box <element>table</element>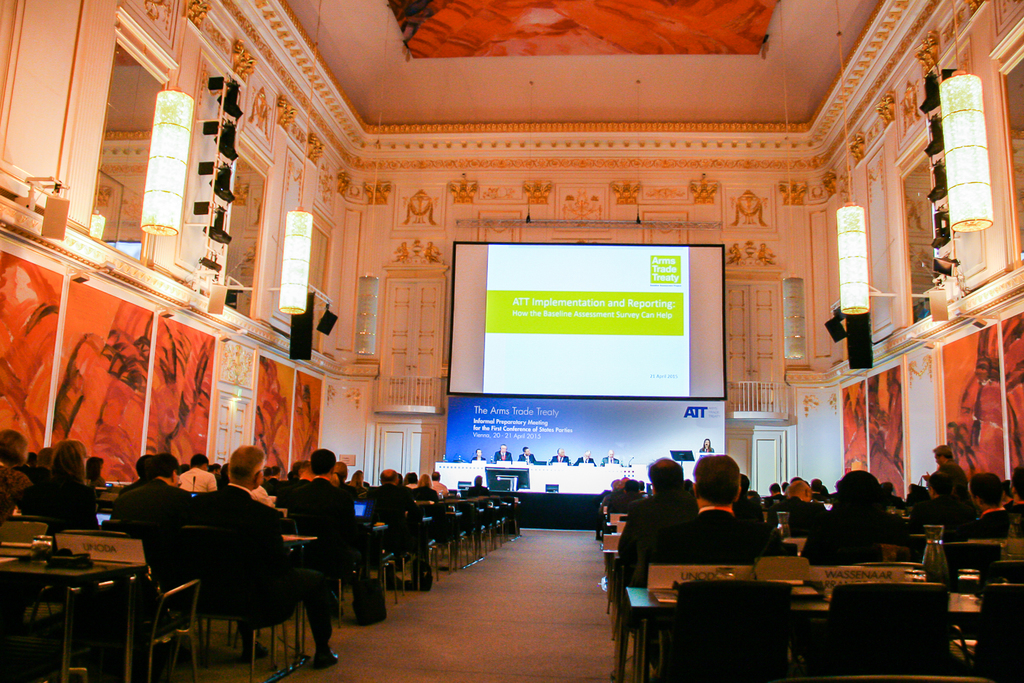
[left=432, top=462, right=647, bottom=496]
